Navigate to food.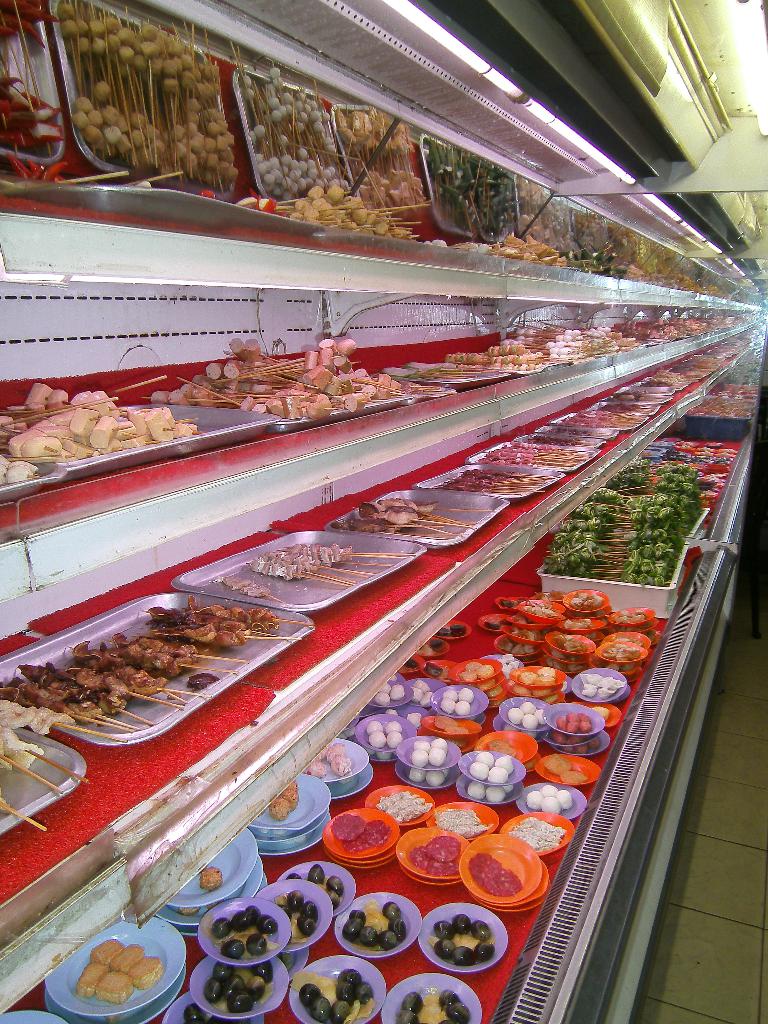
Navigation target: left=424, top=659, right=452, bottom=685.
